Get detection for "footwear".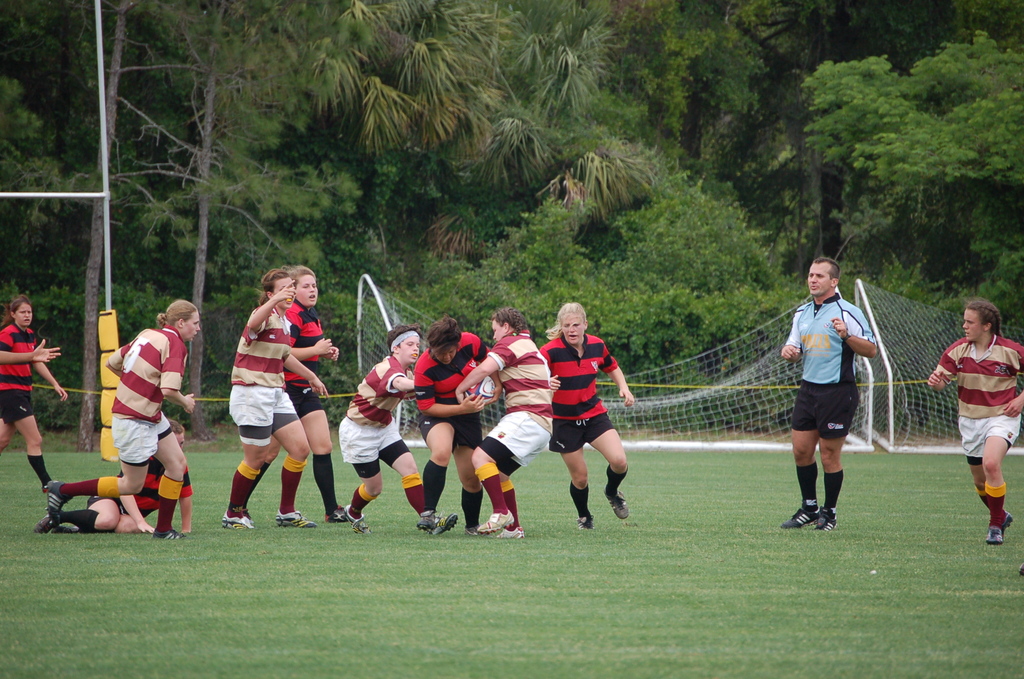
Detection: x1=152, y1=527, x2=187, y2=544.
